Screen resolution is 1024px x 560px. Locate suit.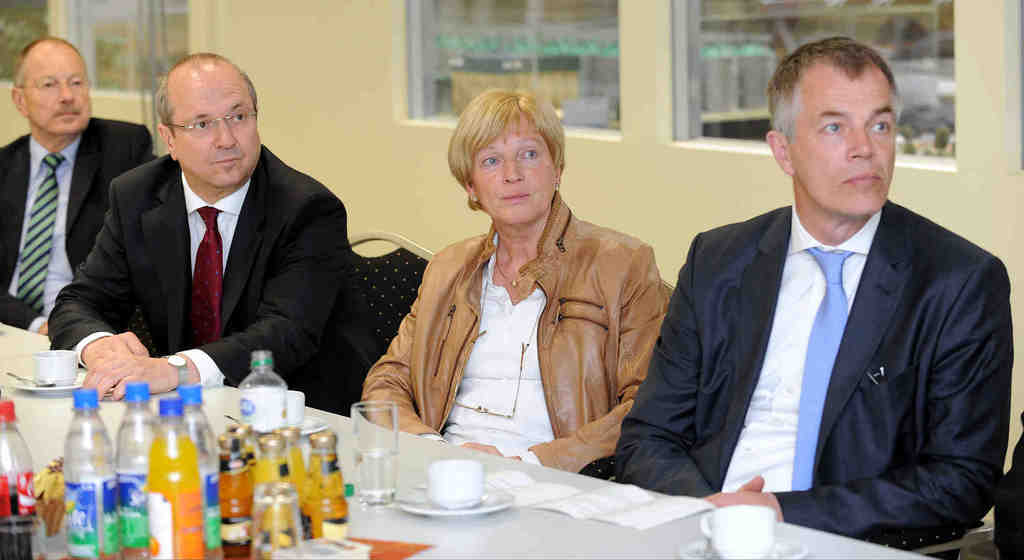
(left=0, top=113, right=157, bottom=347).
